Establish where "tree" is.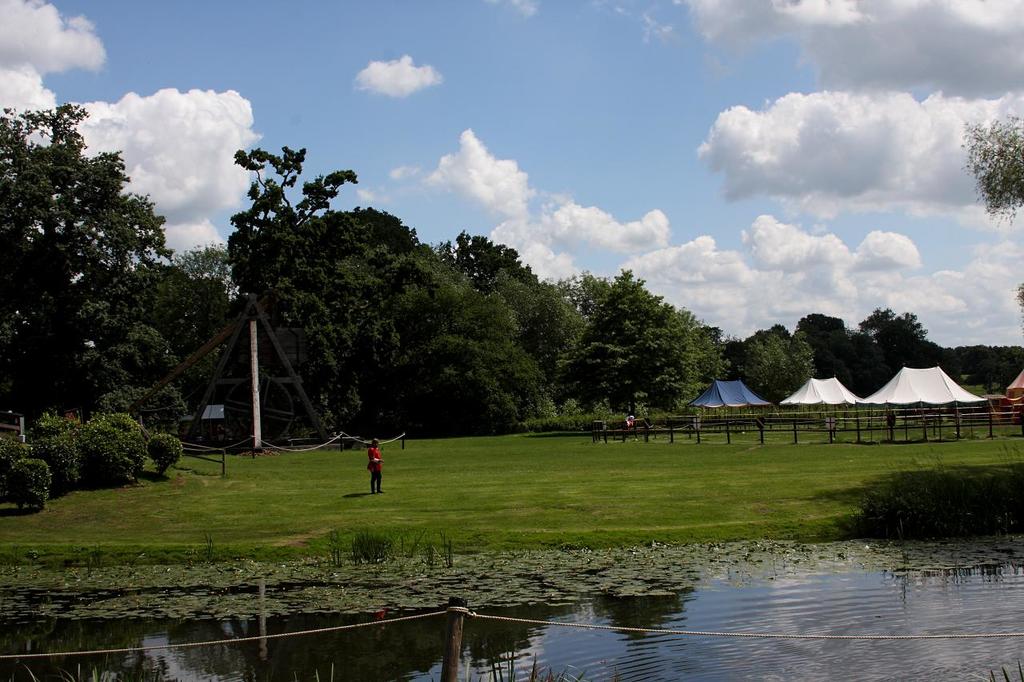
Established at x1=911, y1=336, x2=964, y2=387.
